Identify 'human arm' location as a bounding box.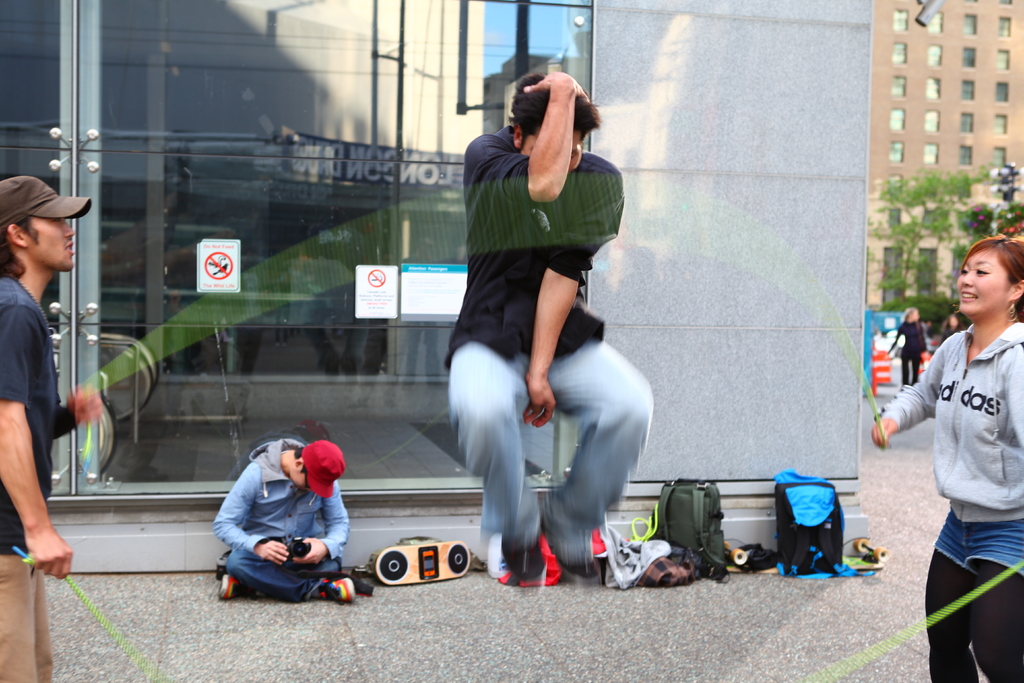
(0, 302, 80, 582).
